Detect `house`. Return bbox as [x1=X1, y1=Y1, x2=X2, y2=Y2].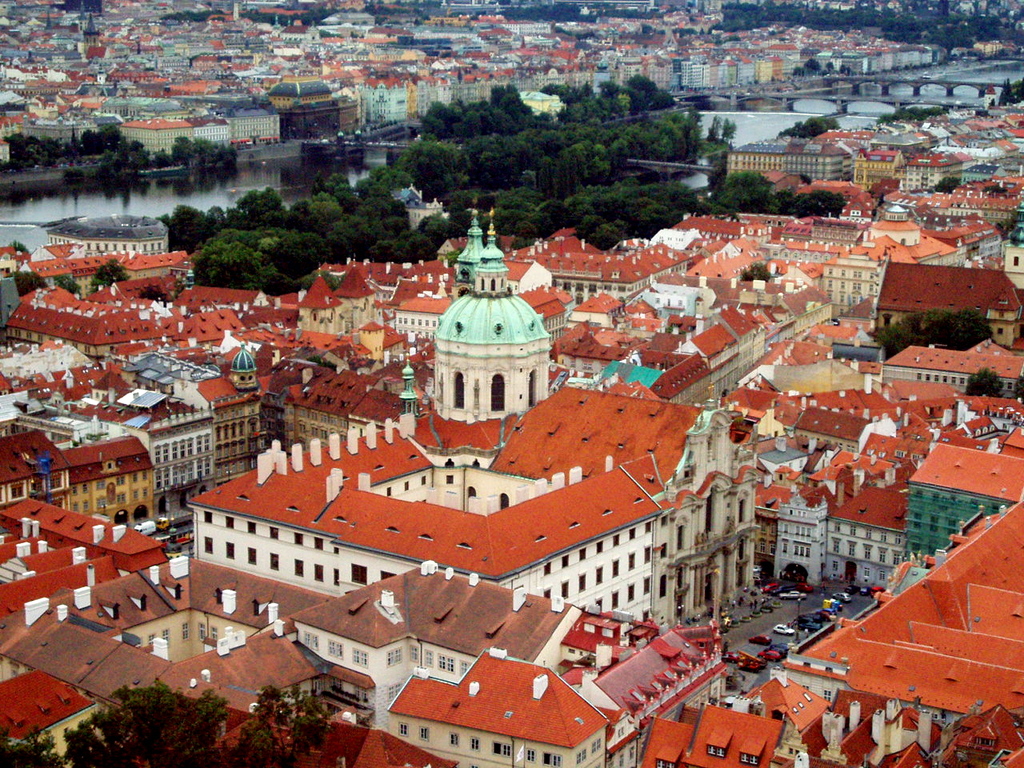
[x1=373, y1=74, x2=413, y2=126].
